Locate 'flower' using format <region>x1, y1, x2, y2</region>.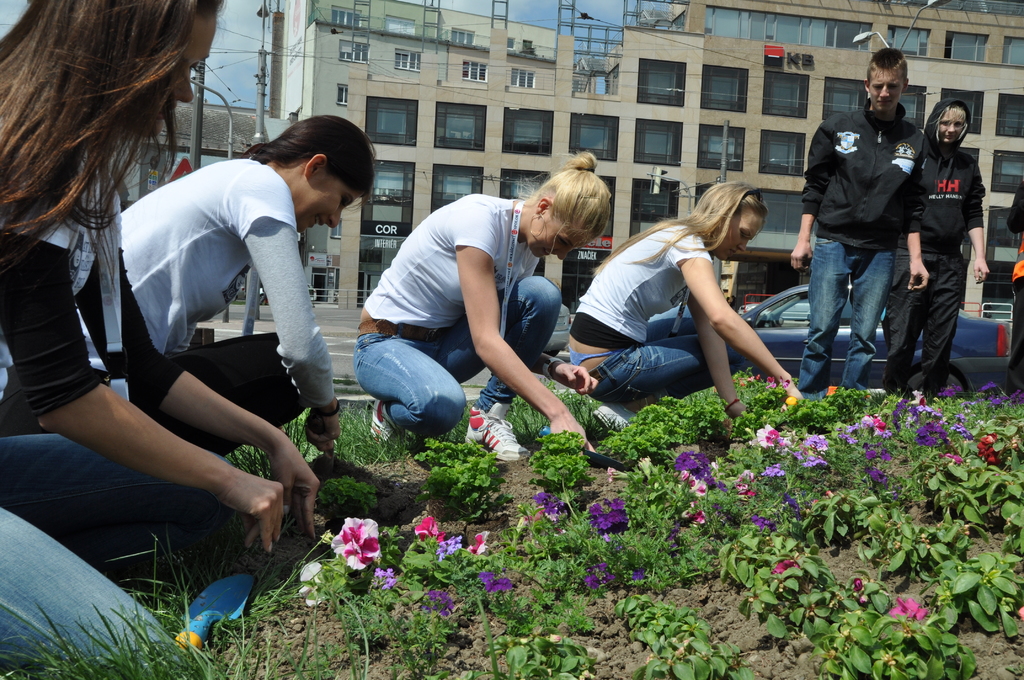
<region>857, 594, 872, 605</region>.
